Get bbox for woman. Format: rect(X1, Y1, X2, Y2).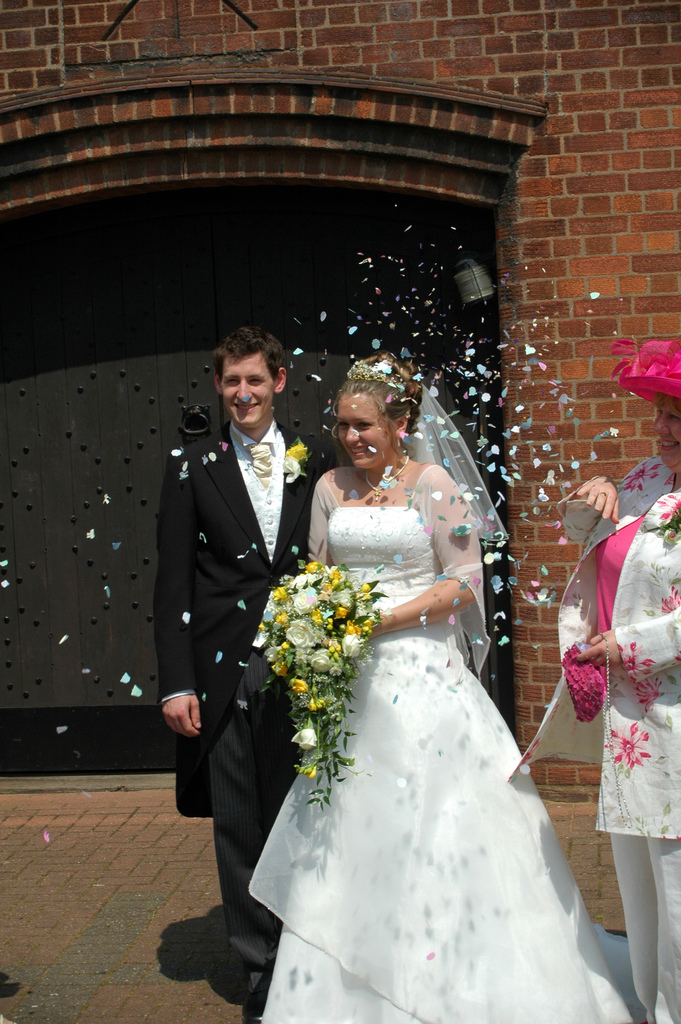
rect(504, 335, 680, 1023).
